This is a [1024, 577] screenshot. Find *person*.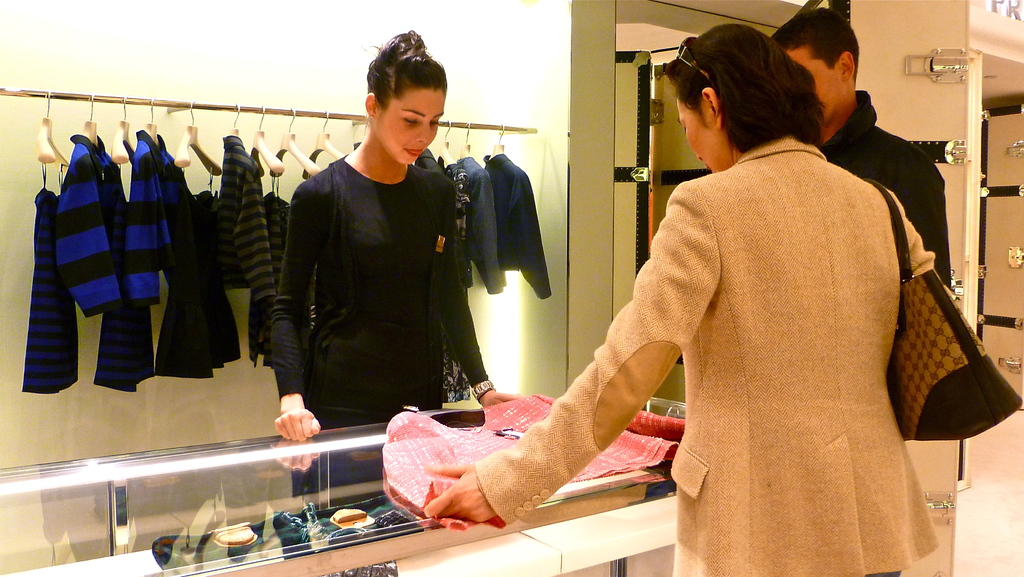
Bounding box: l=271, t=29, r=518, b=441.
